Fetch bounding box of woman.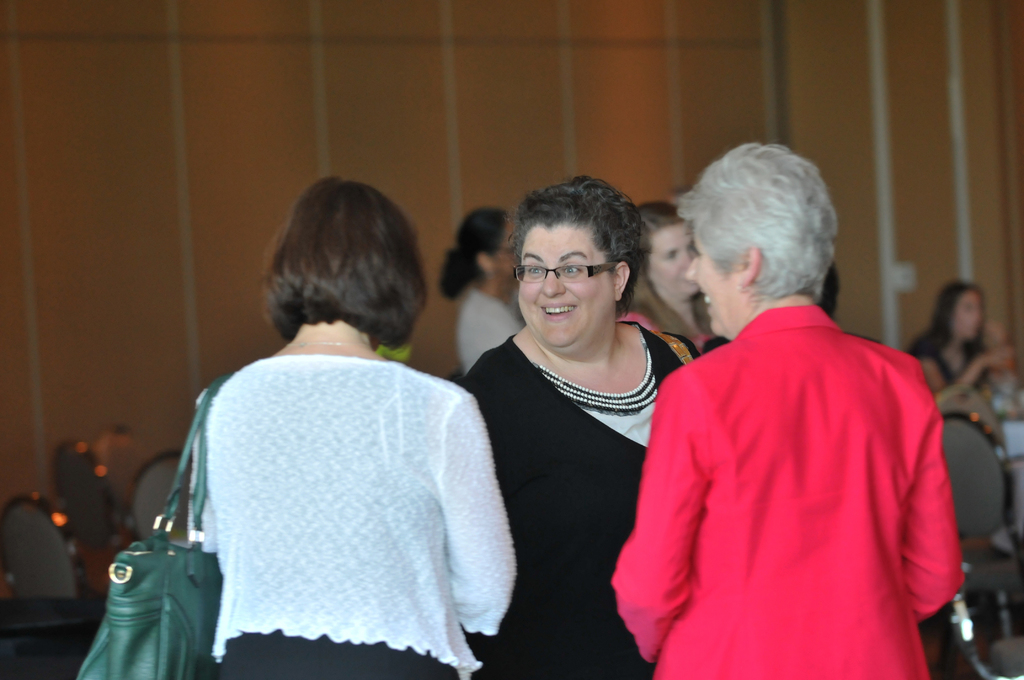
Bbox: 456,177,696,670.
